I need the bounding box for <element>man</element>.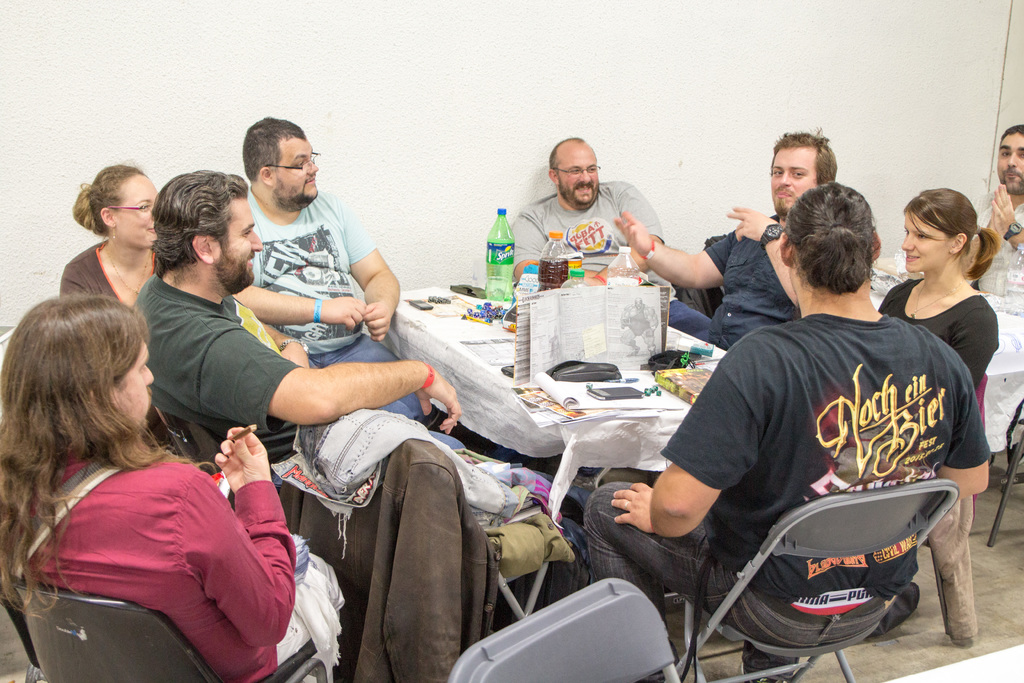
Here it is: x1=241 y1=117 x2=425 y2=432.
